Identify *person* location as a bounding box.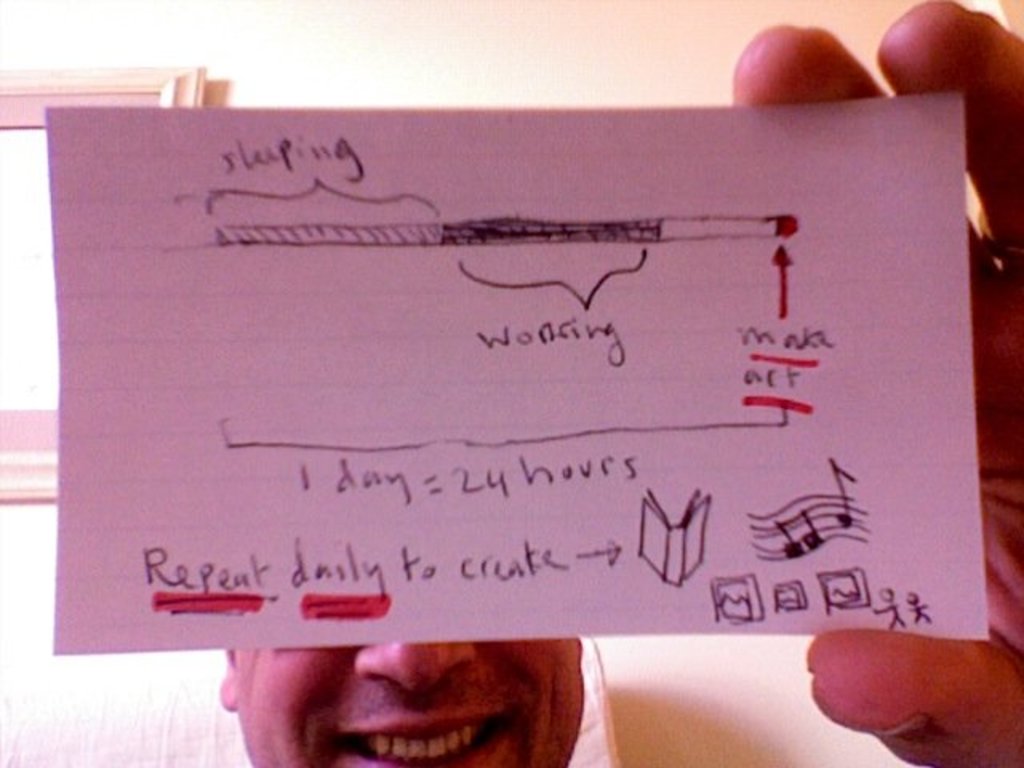
box=[214, 0, 1022, 766].
